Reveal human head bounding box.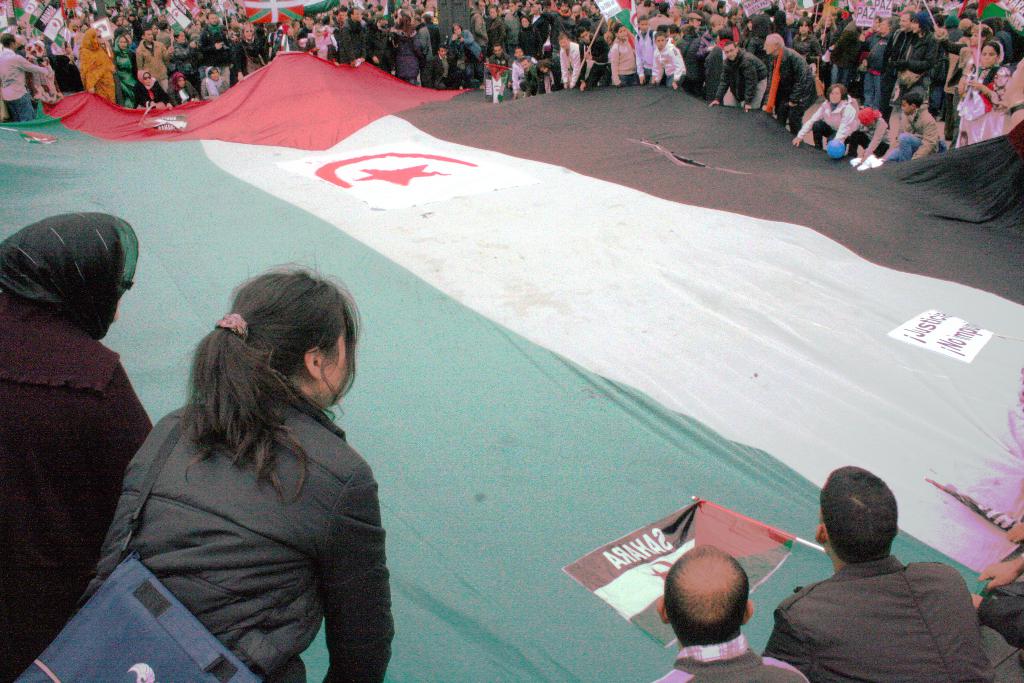
Revealed: 494:43:502:54.
